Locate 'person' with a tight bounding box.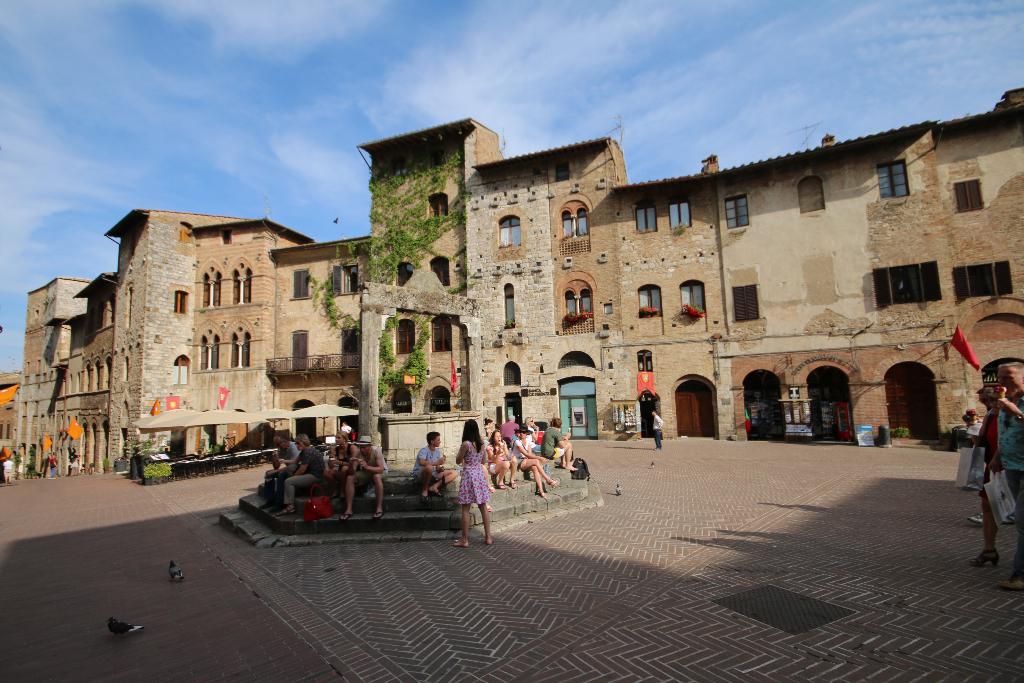
[left=442, top=425, right=490, bottom=547].
